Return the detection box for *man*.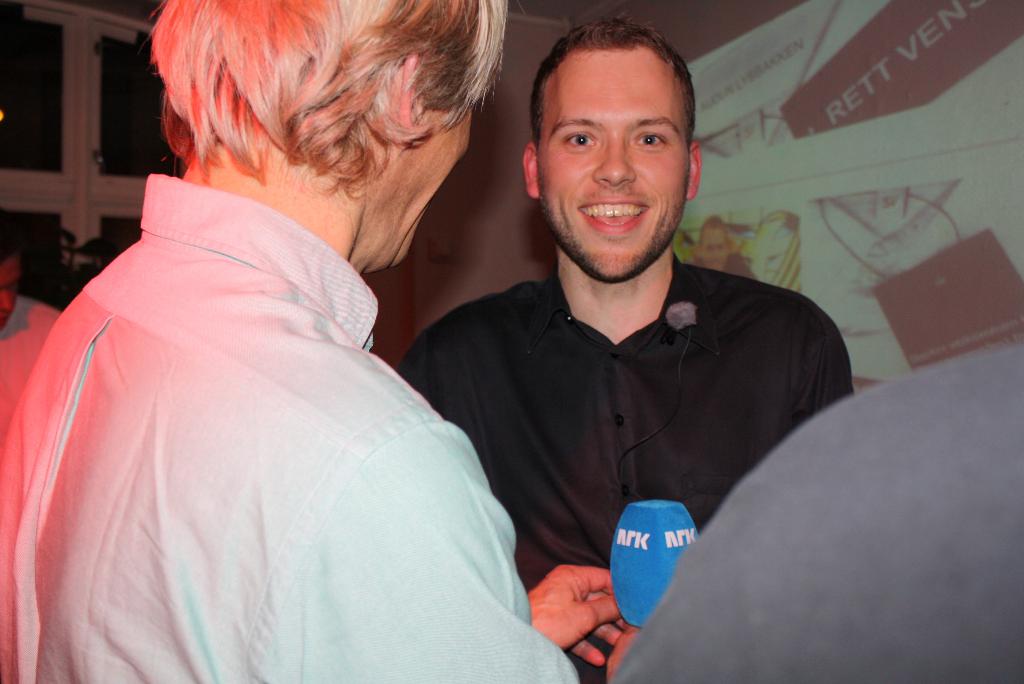
Rect(377, 26, 863, 653).
